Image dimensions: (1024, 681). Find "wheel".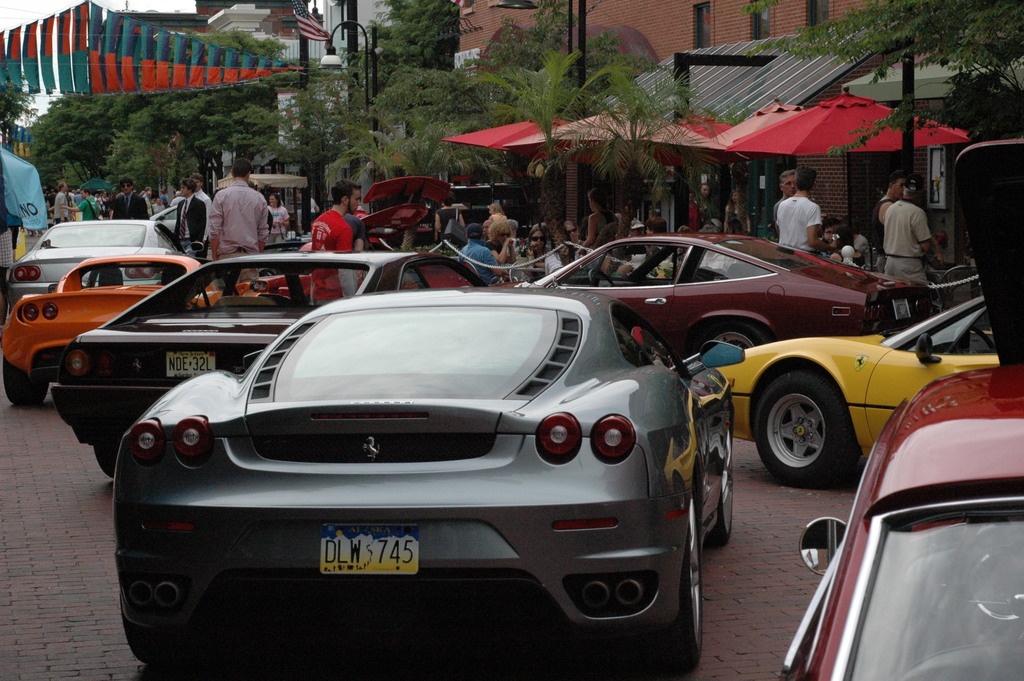
bbox=(771, 375, 864, 488).
